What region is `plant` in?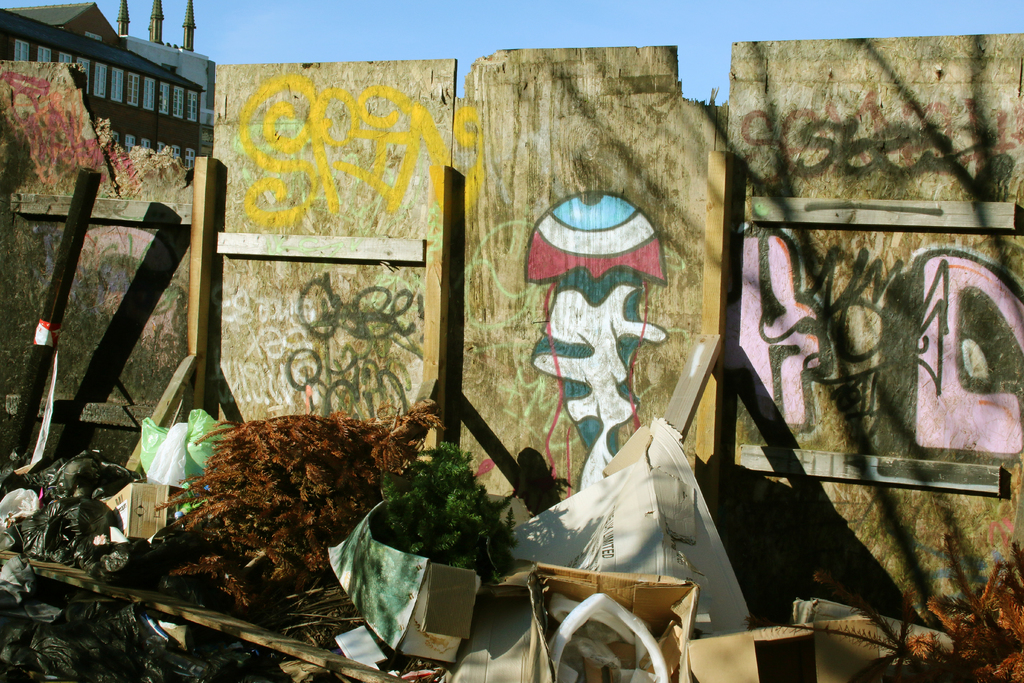
[733,536,1023,682].
